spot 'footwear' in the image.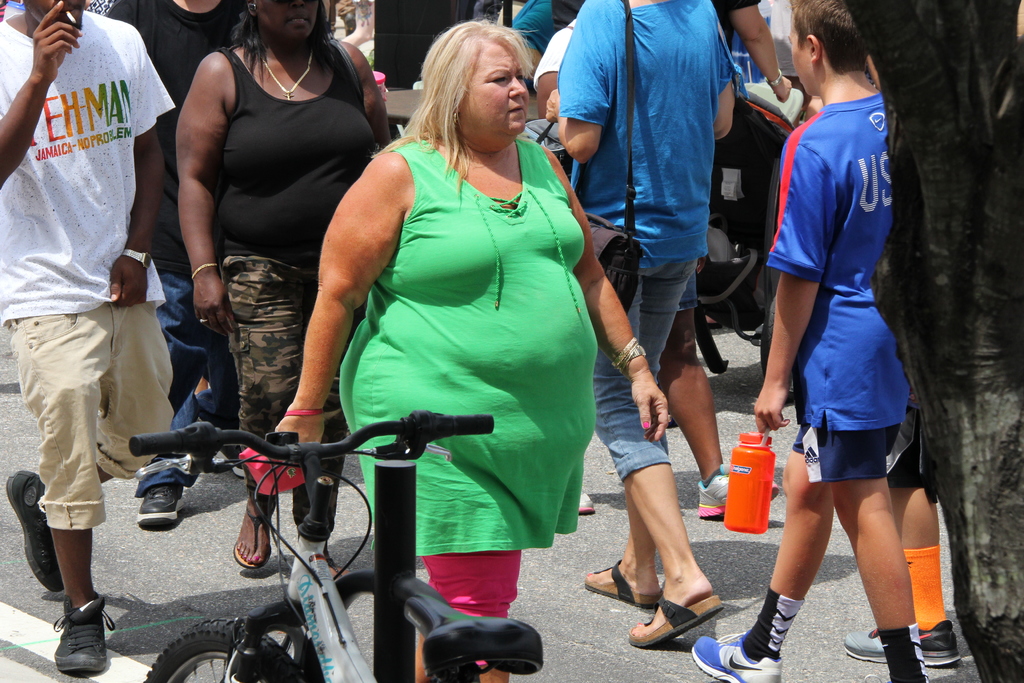
'footwear' found at <bbox>588, 556, 664, 613</bbox>.
